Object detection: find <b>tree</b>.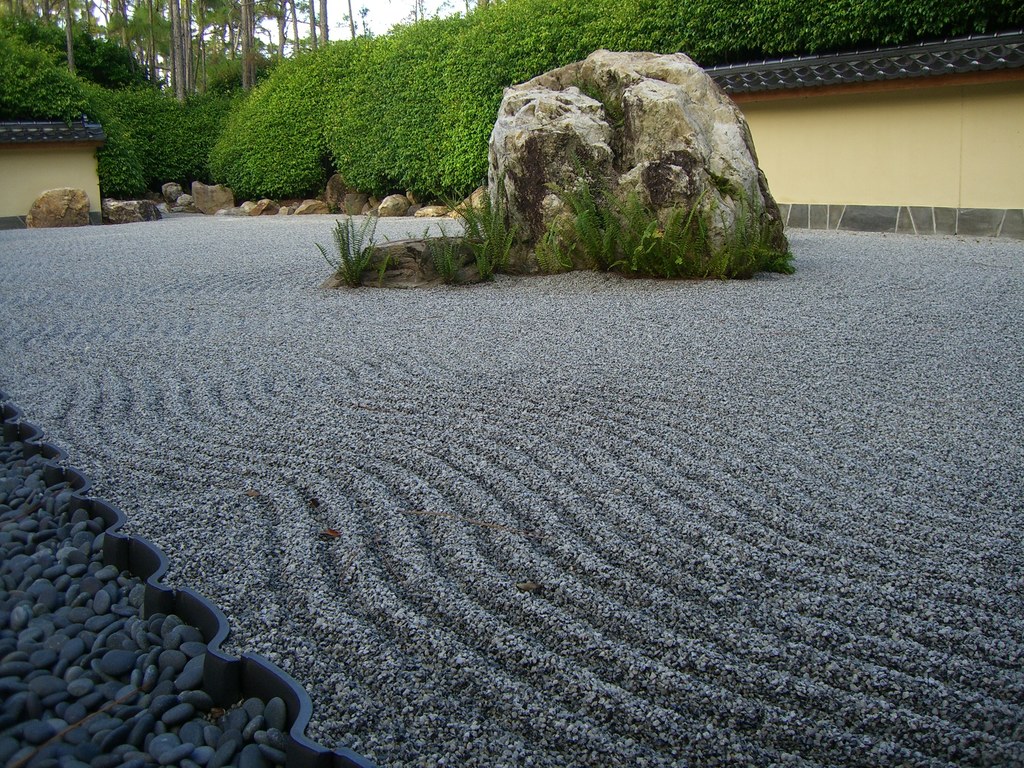
204, 43, 327, 192.
